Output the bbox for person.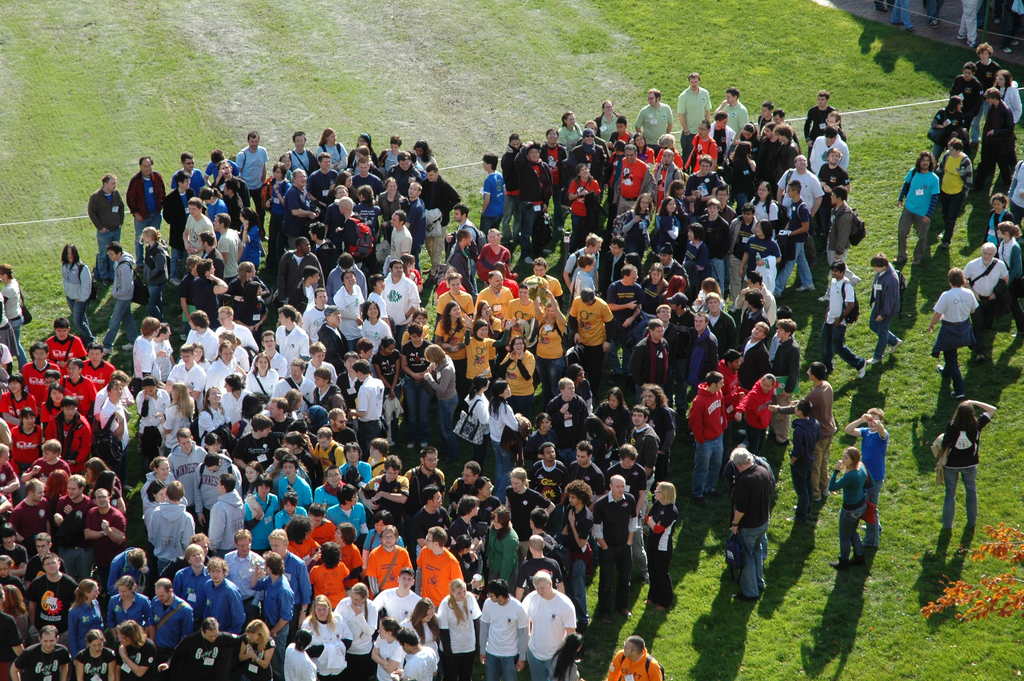
x1=448, y1=459, x2=480, y2=509.
